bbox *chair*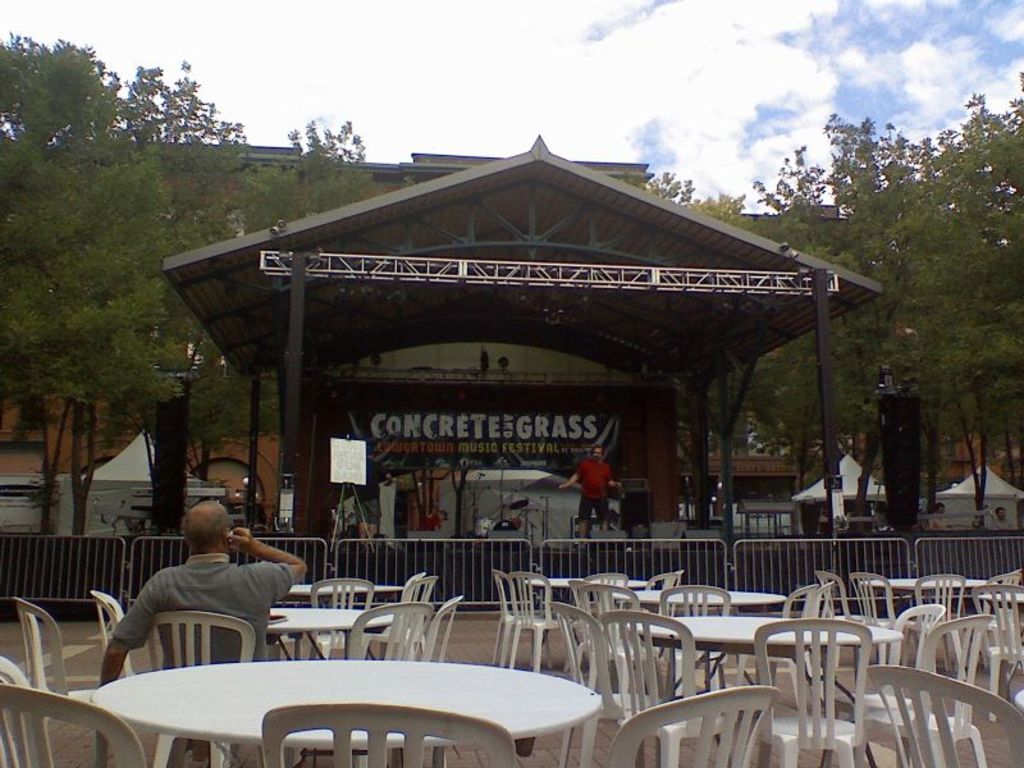
[x1=575, y1=580, x2=640, y2=675]
